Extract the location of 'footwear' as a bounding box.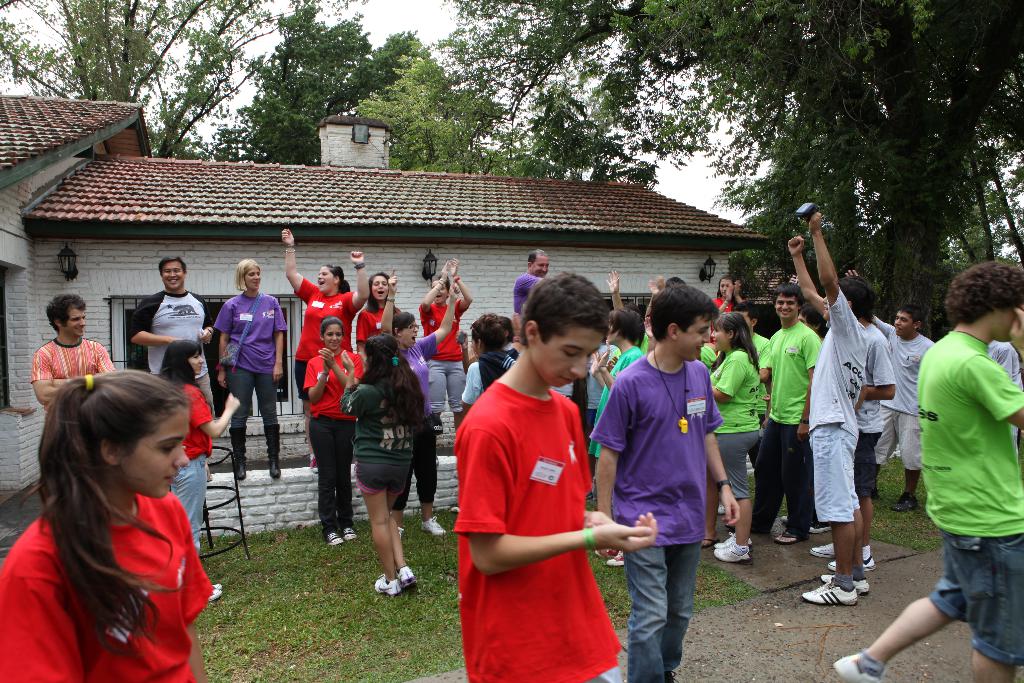
left=203, top=586, right=220, bottom=597.
